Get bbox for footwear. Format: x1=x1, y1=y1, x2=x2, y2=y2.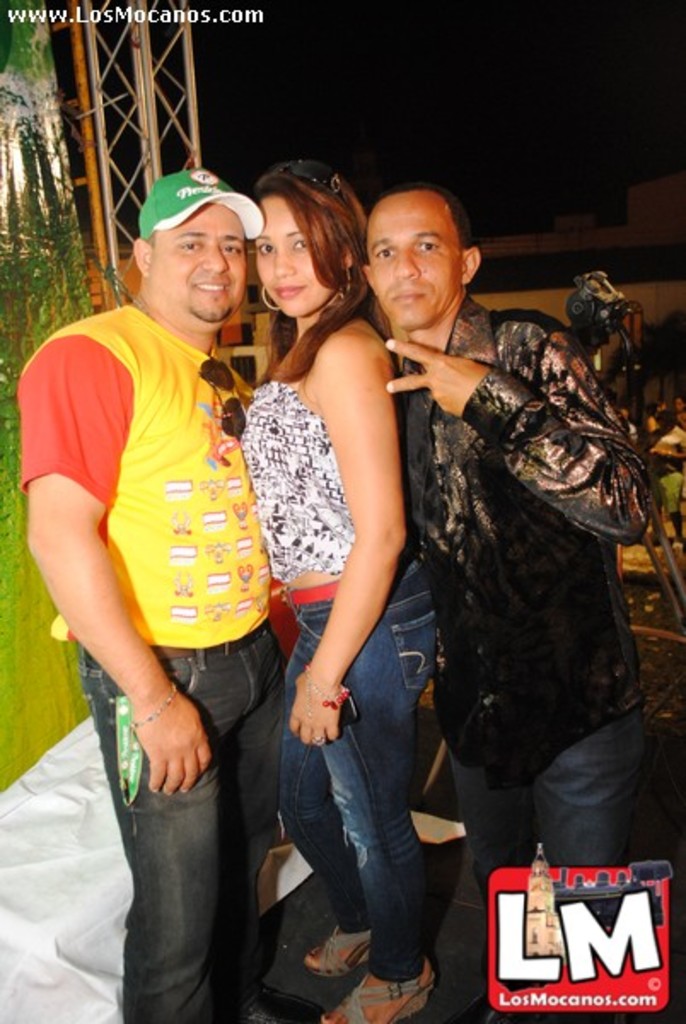
x1=290, y1=939, x2=374, y2=1005.
